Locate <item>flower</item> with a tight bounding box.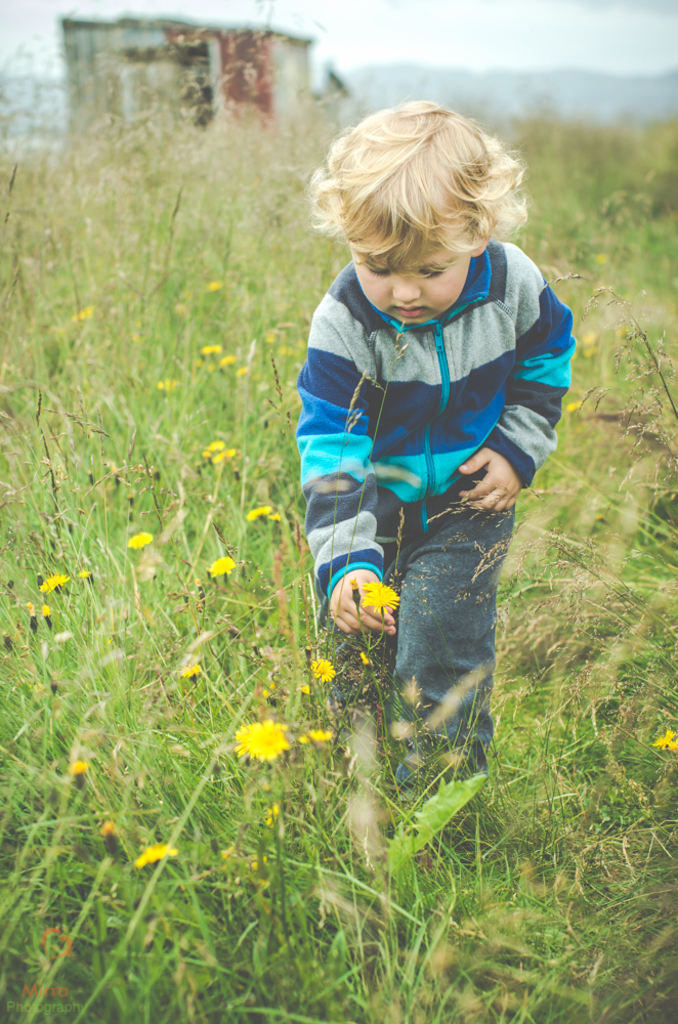
(left=165, top=374, right=179, bottom=388).
